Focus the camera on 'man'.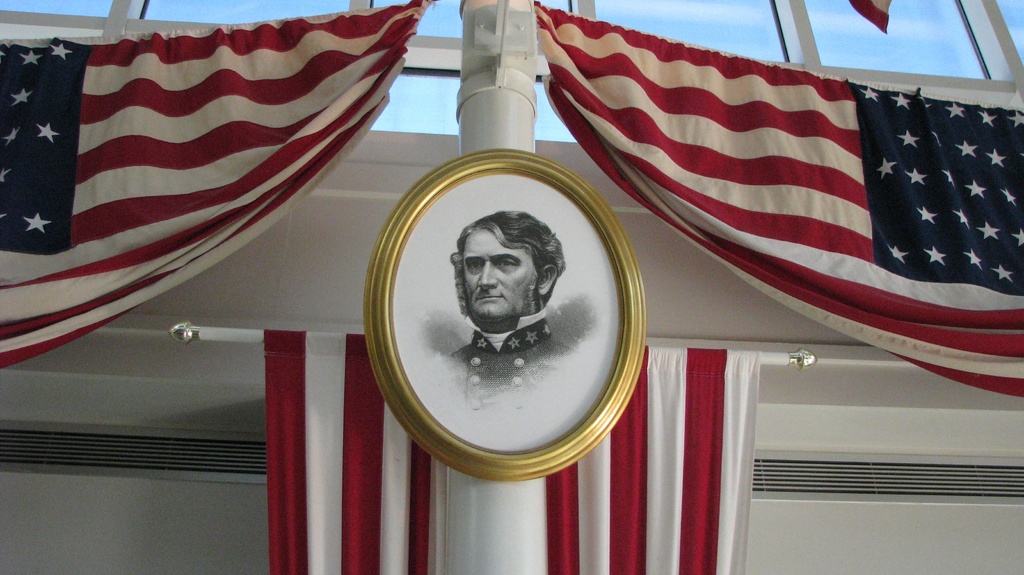
Focus region: [x1=423, y1=214, x2=588, y2=394].
